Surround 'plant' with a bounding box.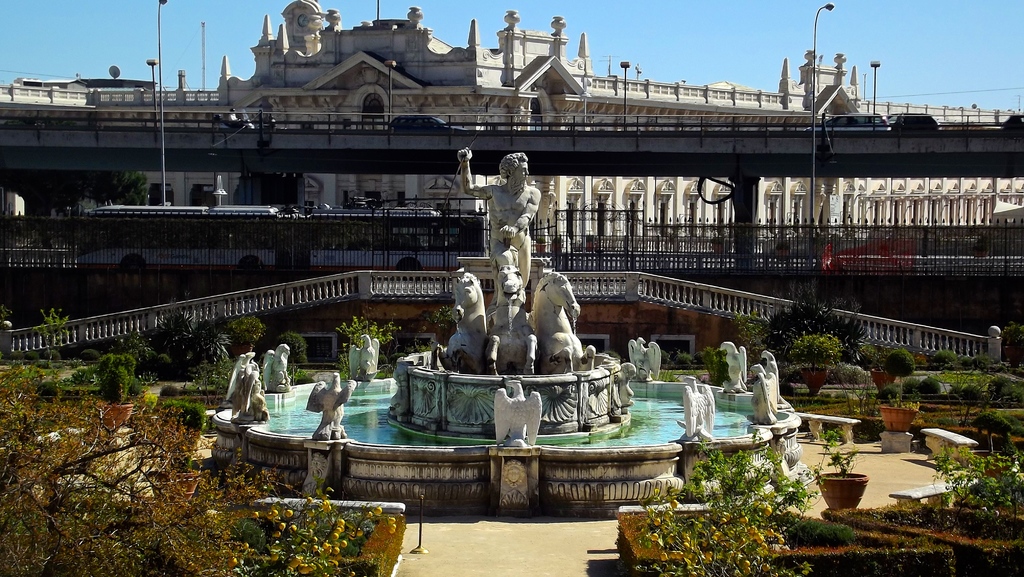
156,396,209,441.
